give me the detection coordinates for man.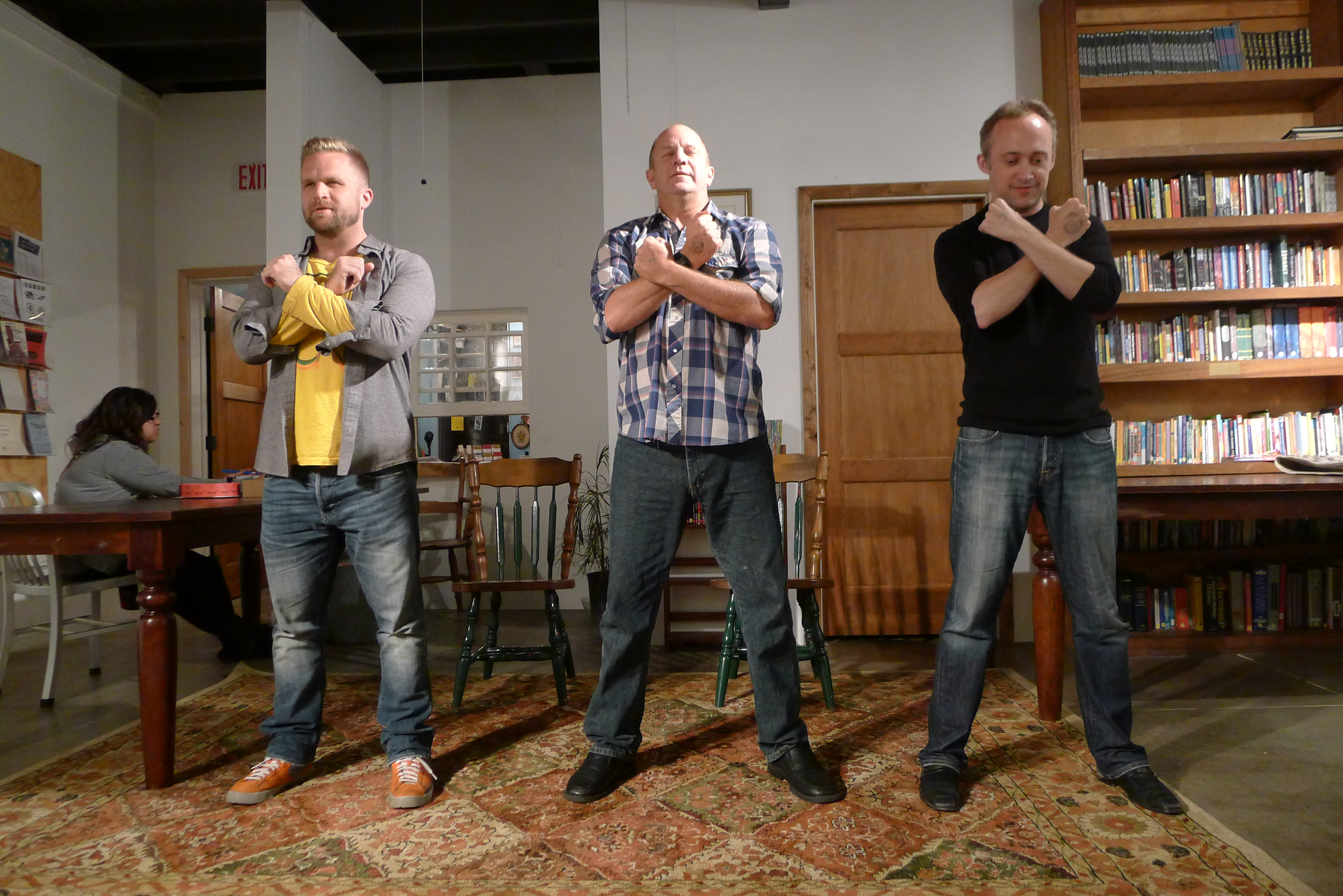
77/52/159/286.
